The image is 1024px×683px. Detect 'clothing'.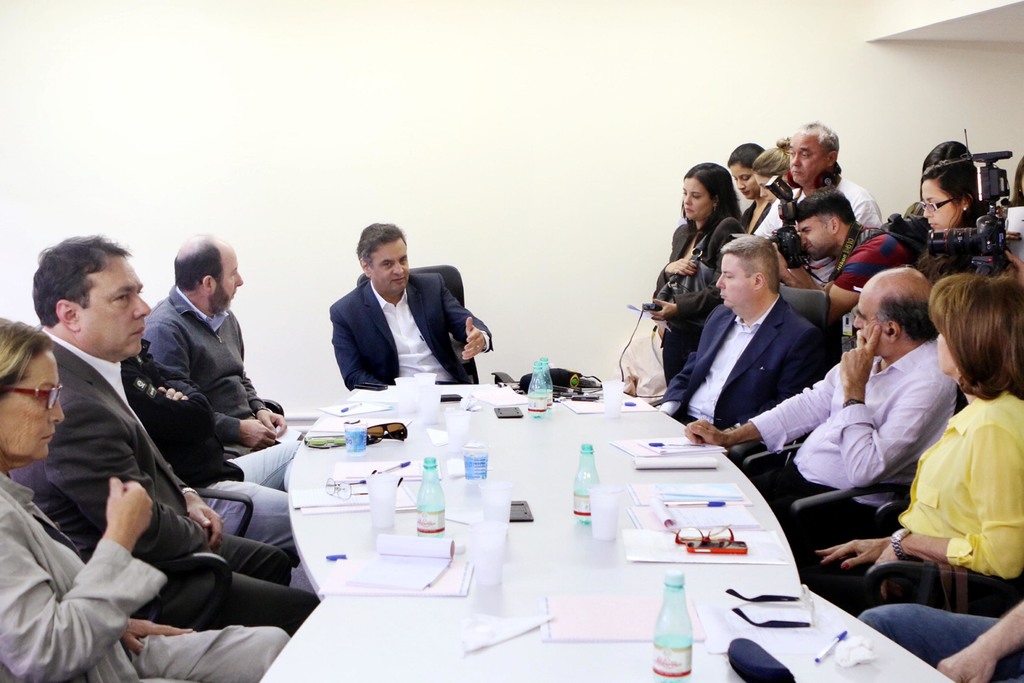
Detection: select_region(856, 604, 1023, 682).
